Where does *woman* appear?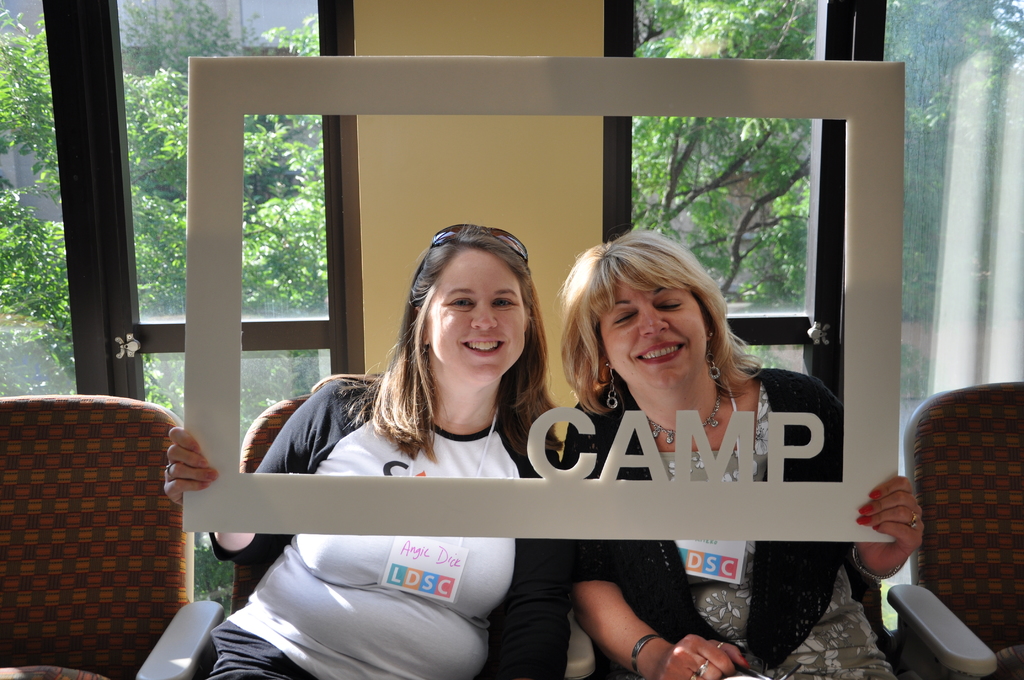
Appears at (left=555, top=221, right=924, bottom=679).
